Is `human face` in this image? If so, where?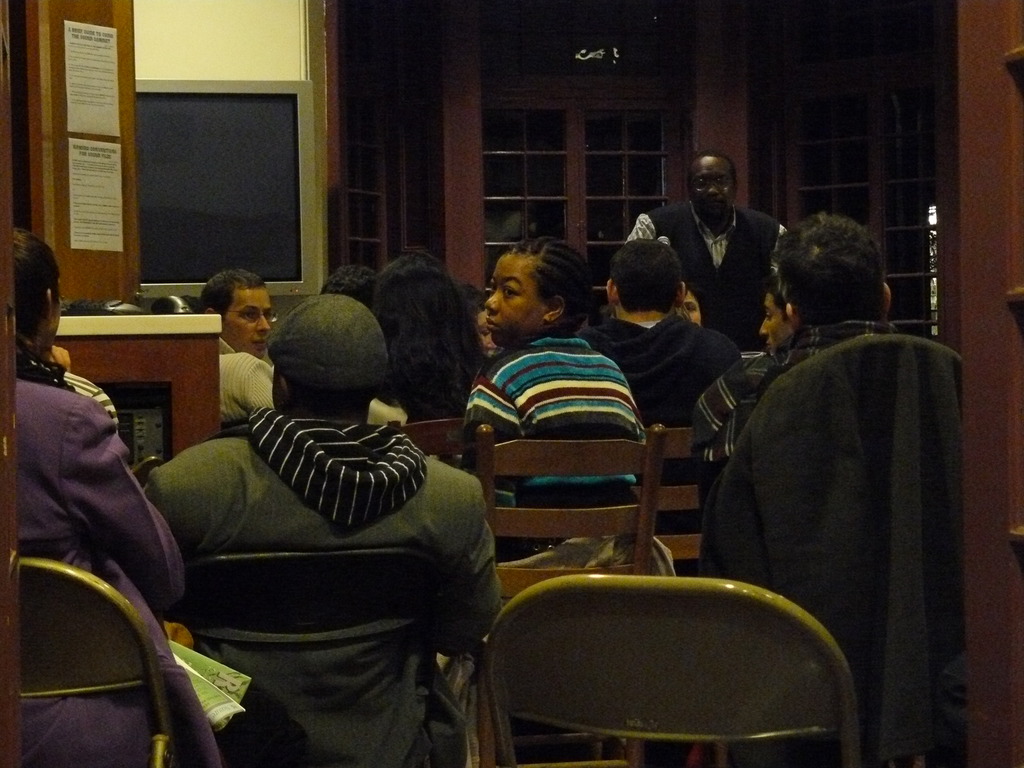
Yes, at 221/287/273/359.
